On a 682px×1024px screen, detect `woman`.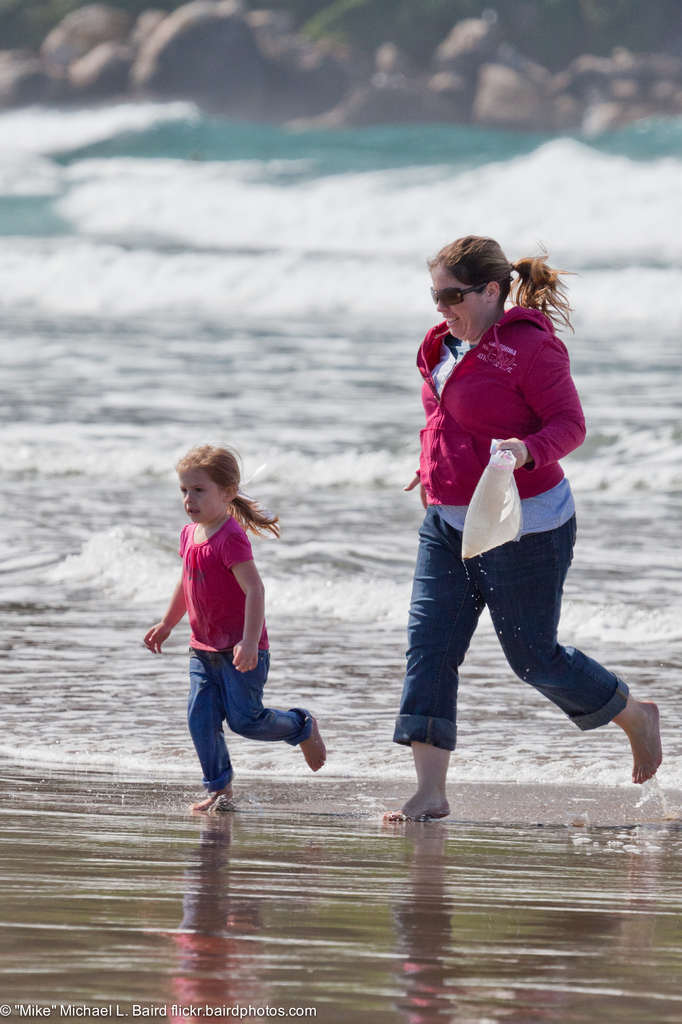
left=384, top=233, right=610, bottom=811.
